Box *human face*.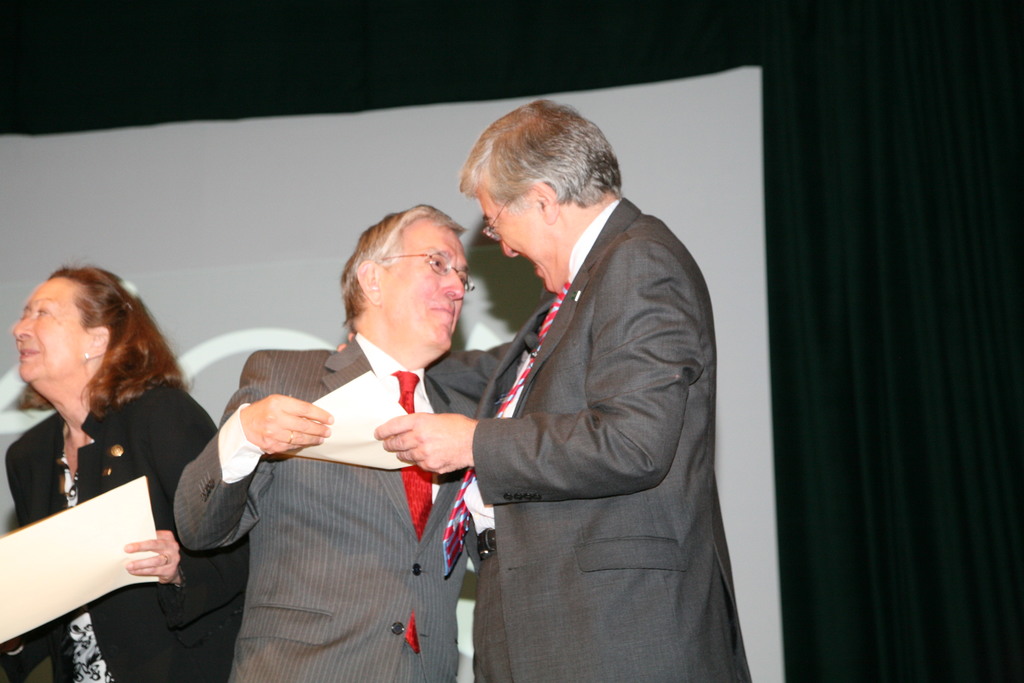
crop(371, 225, 465, 344).
